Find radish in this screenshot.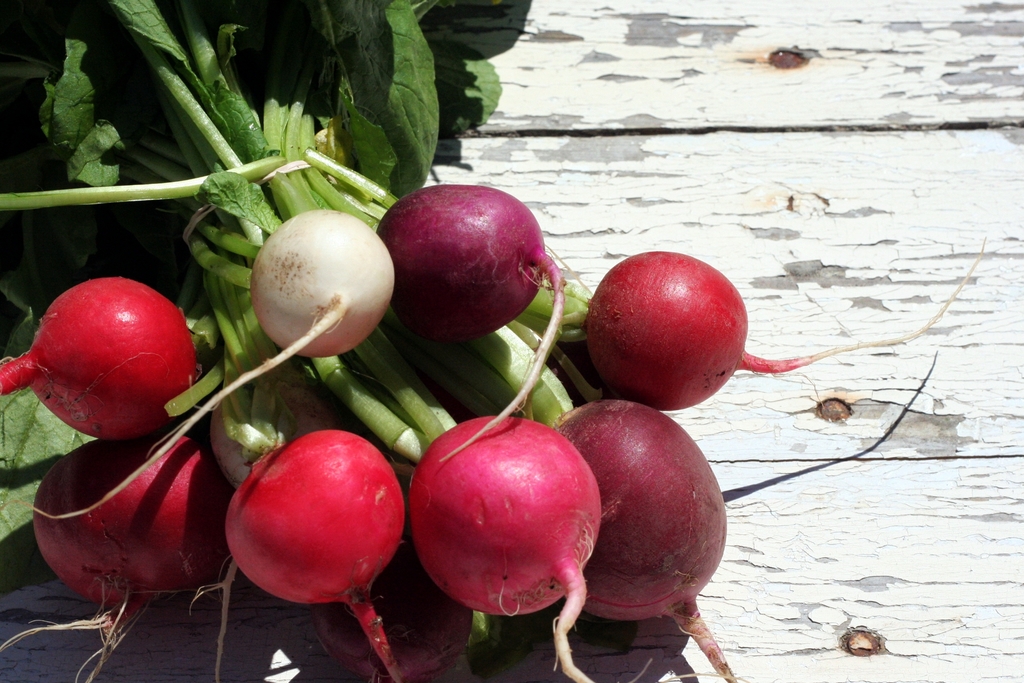
The bounding box for radish is (530, 240, 989, 413).
